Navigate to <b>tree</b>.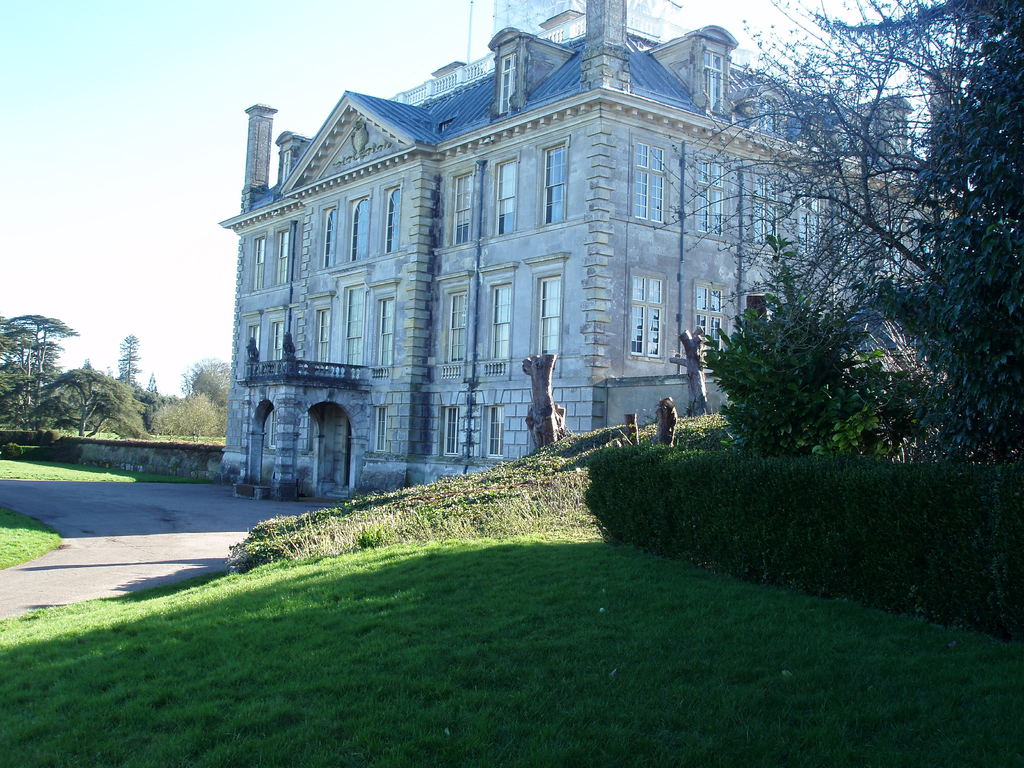
Navigation target: (700,255,858,460).
